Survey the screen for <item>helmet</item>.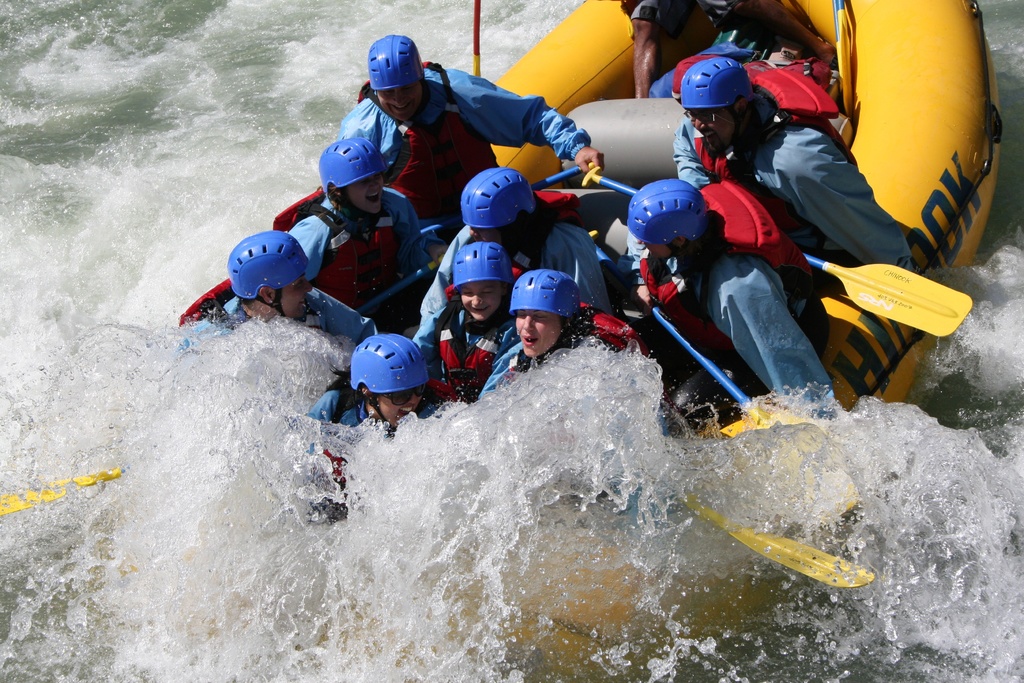
Survey found: [623, 179, 714, 253].
